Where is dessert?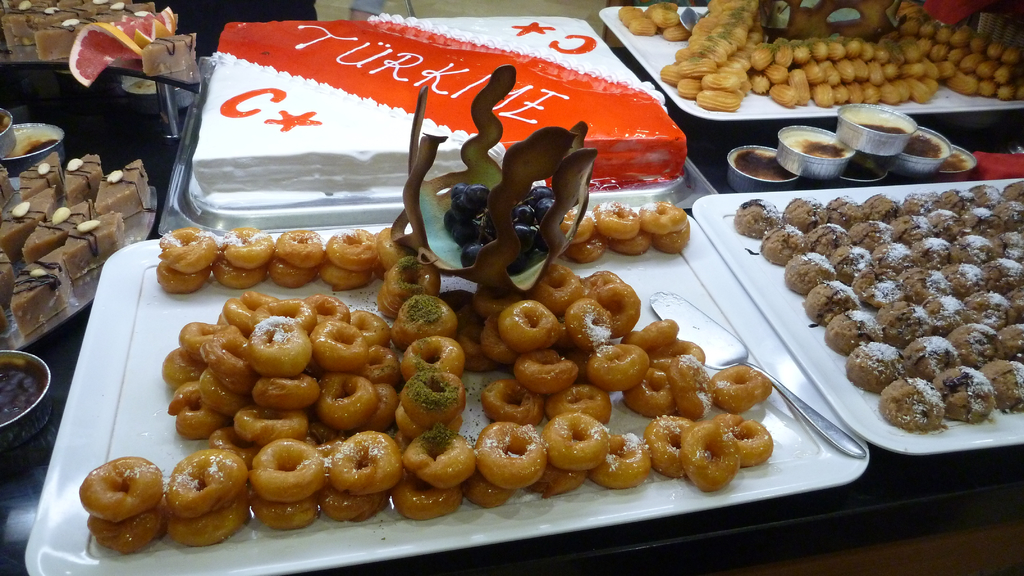
box=[812, 282, 851, 321].
